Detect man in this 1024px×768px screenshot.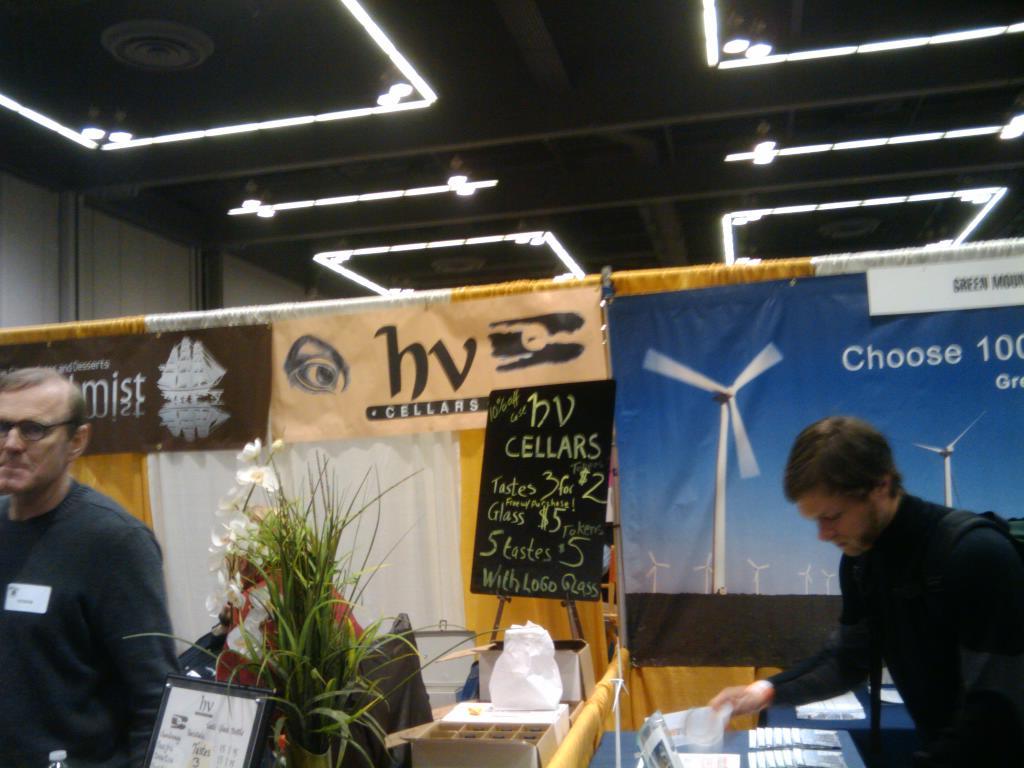
Detection: bbox=(1, 345, 189, 765).
